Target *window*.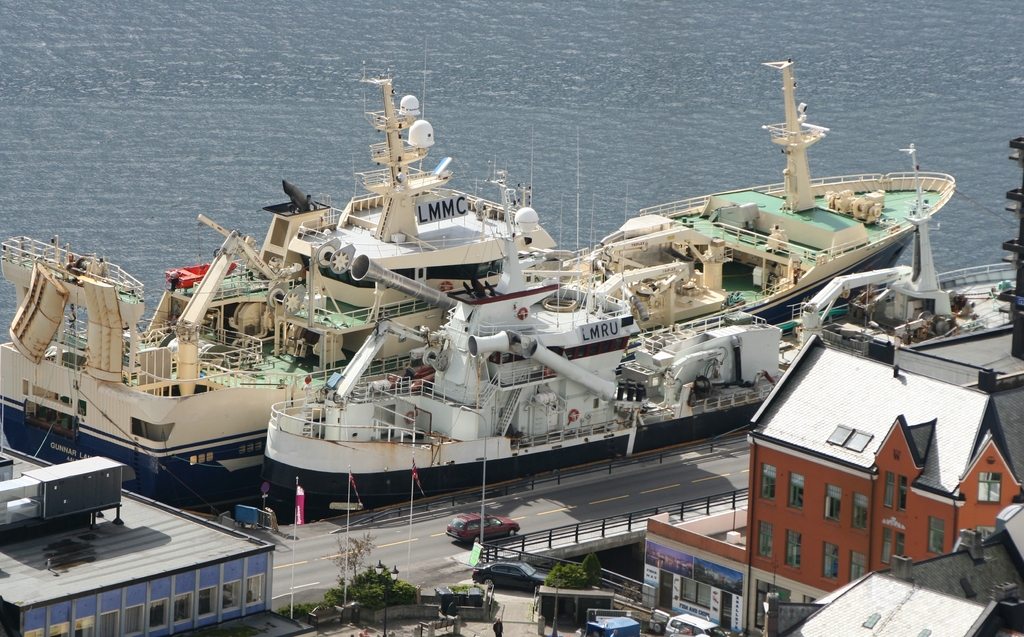
Target region: rect(886, 473, 897, 507).
